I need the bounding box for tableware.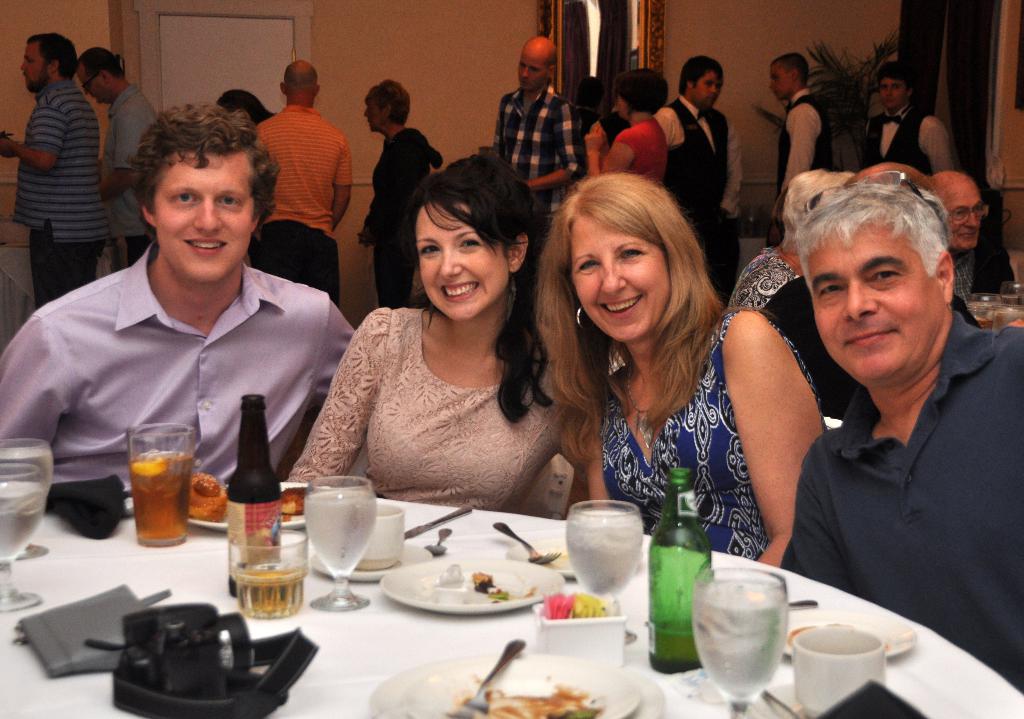
Here it is: (125, 419, 195, 546).
